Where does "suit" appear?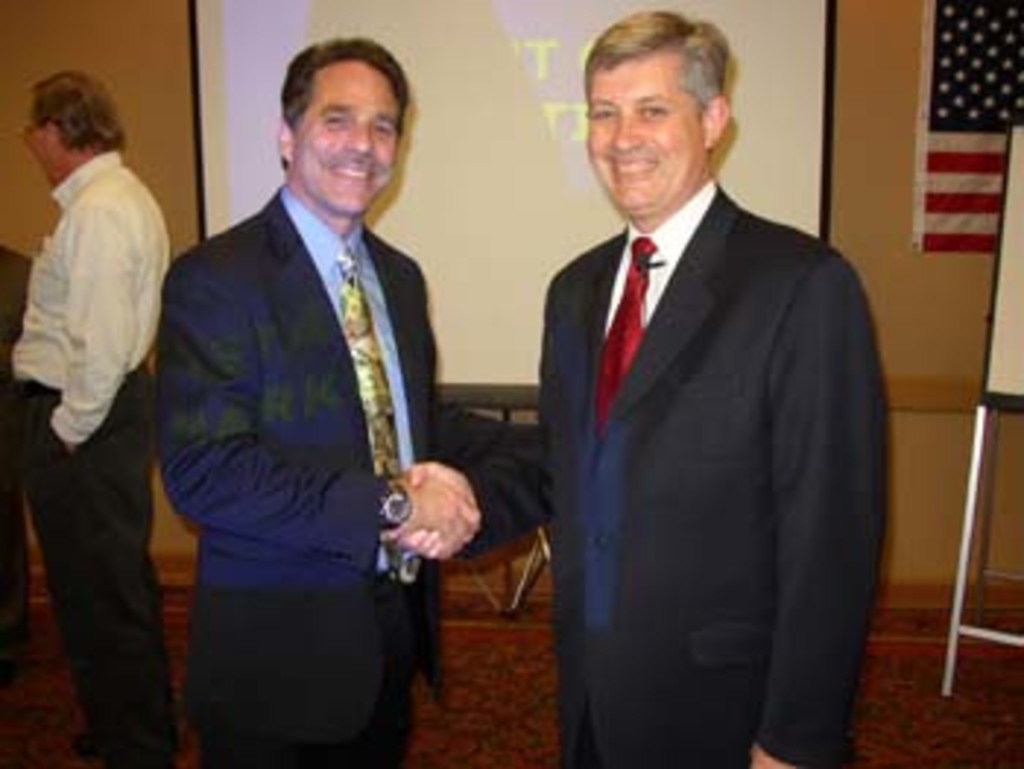
Appears at Rect(453, 167, 892, 763).
